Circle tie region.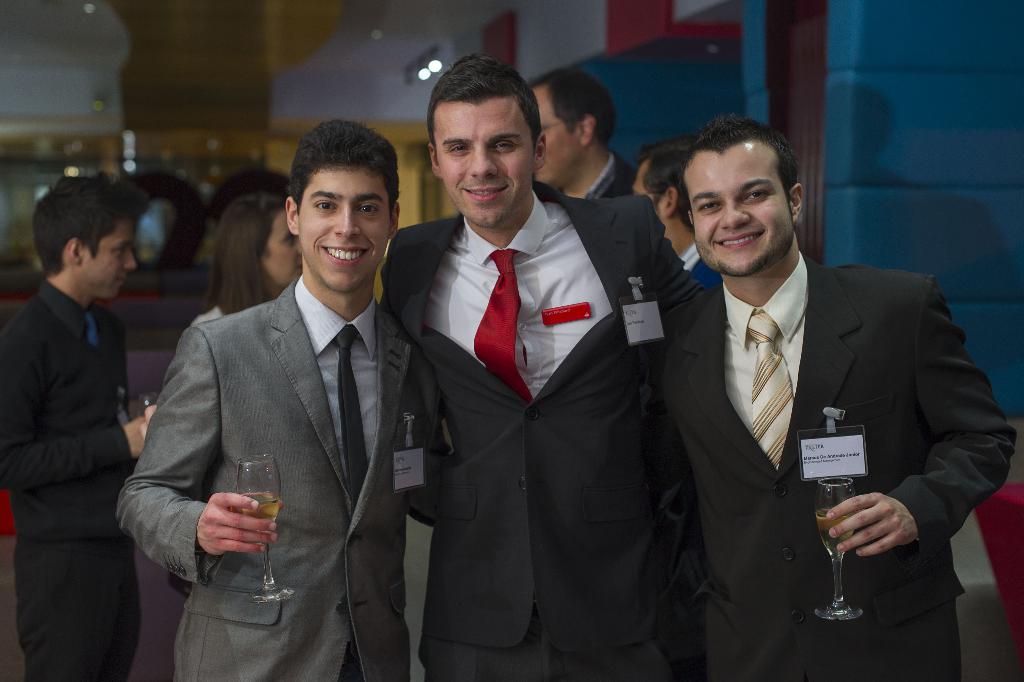
Region: region(746, 310, 795, 471).
